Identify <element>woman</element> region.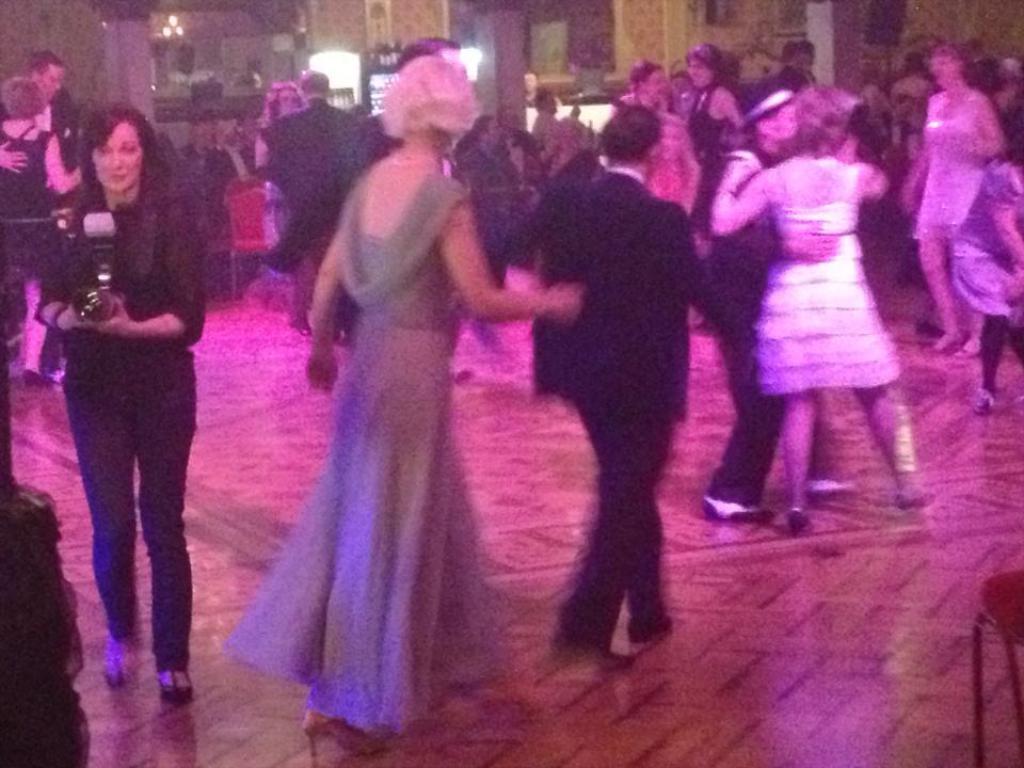
Region: 257, 76, 313, 310.
